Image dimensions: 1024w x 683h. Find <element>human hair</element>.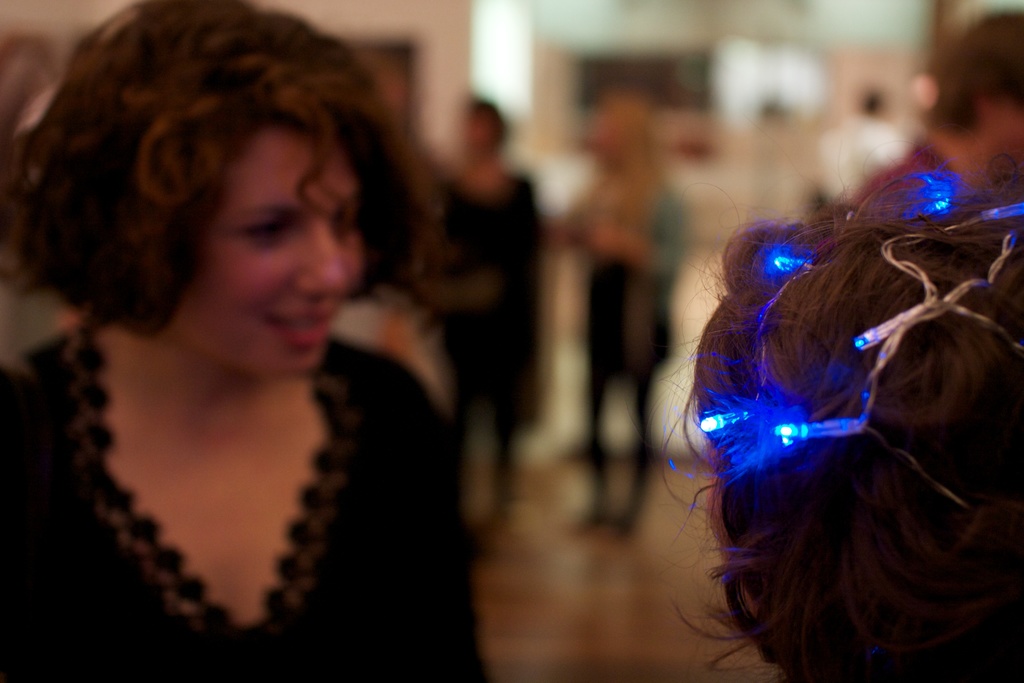
922, 15, 1023, 143.
